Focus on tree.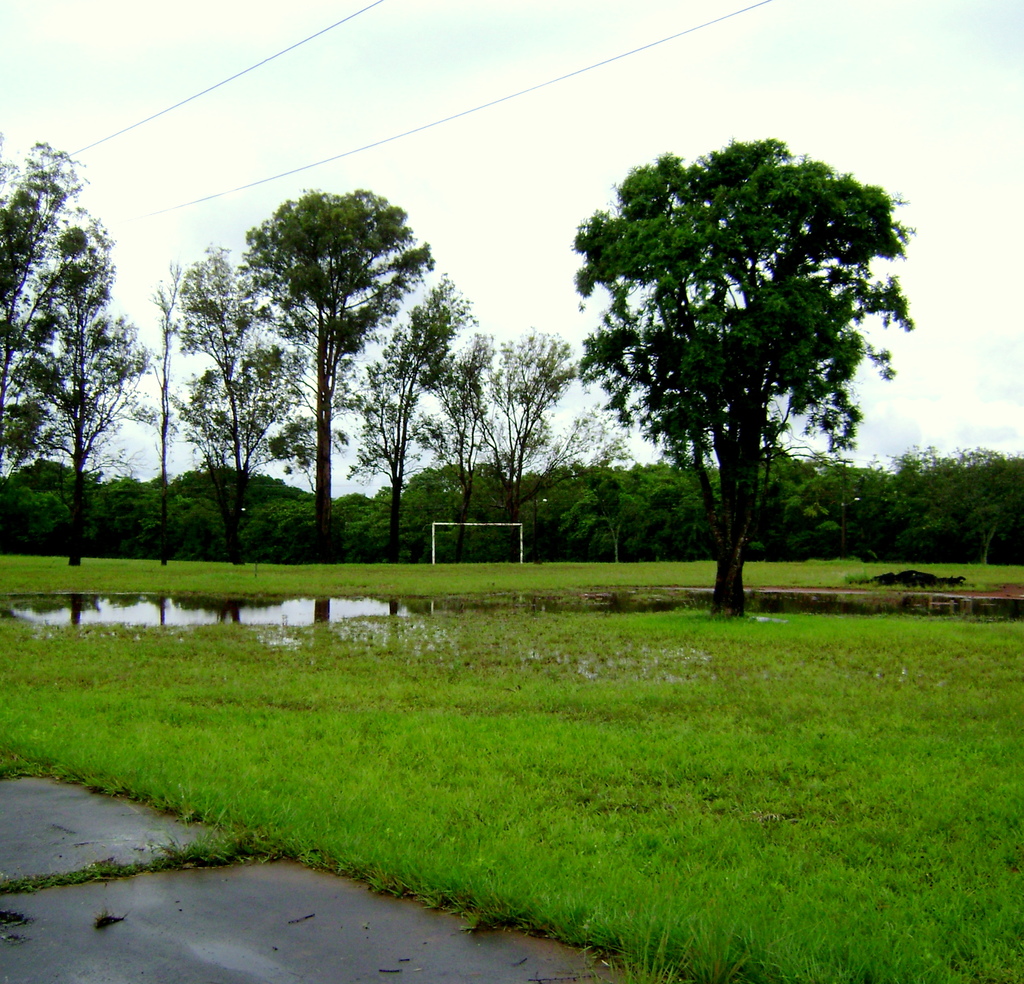
Focused at [131,257,183,567].
